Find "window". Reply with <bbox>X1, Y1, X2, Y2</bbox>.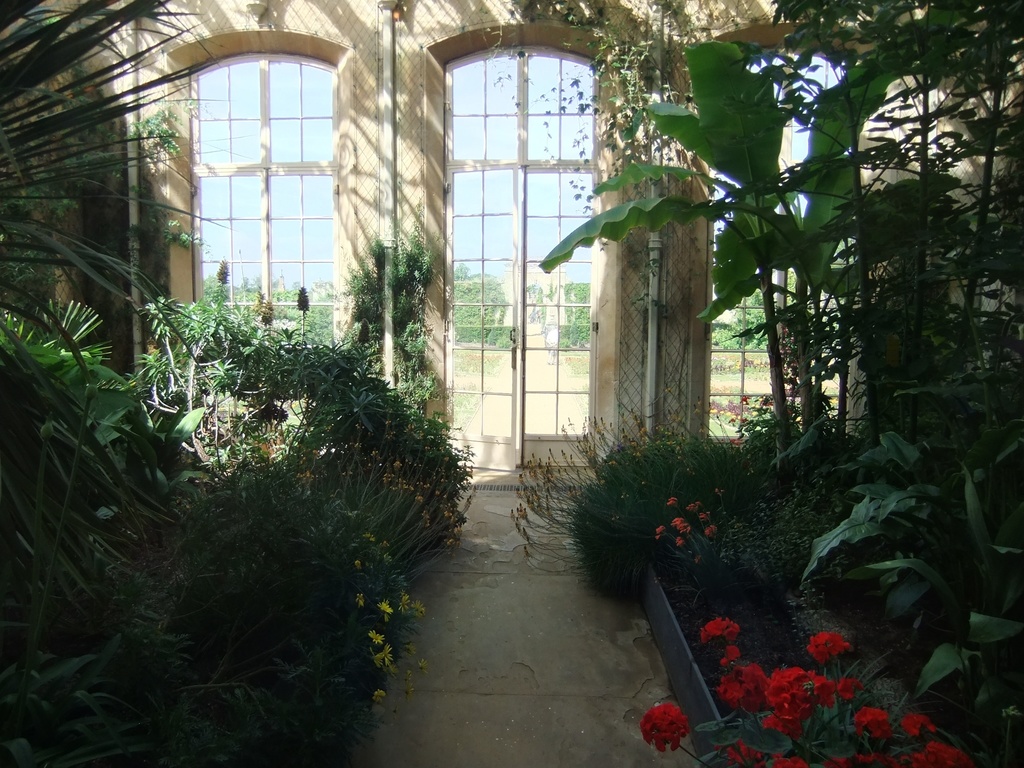
<bbox>184, 49, 346, 437</bbox>.
